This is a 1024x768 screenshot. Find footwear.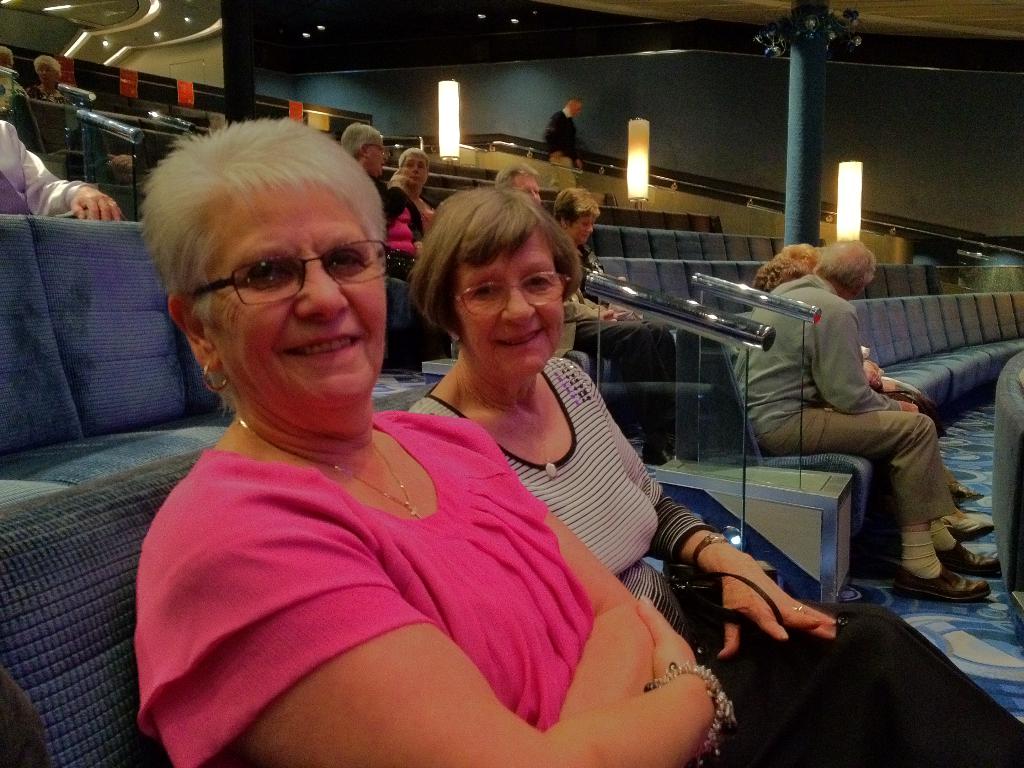
Bounding box: region(939, 538, 1001, 574).
